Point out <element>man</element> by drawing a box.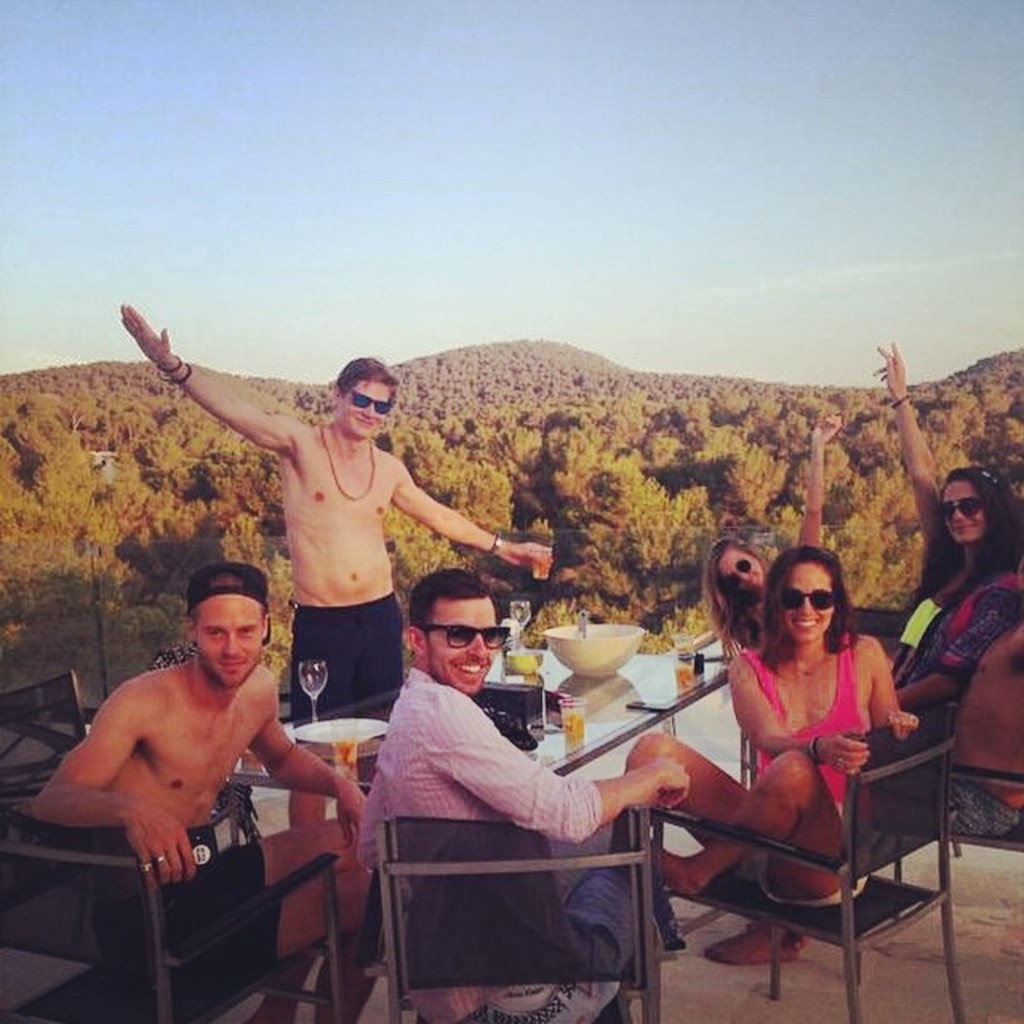
27:560:379:1022.
